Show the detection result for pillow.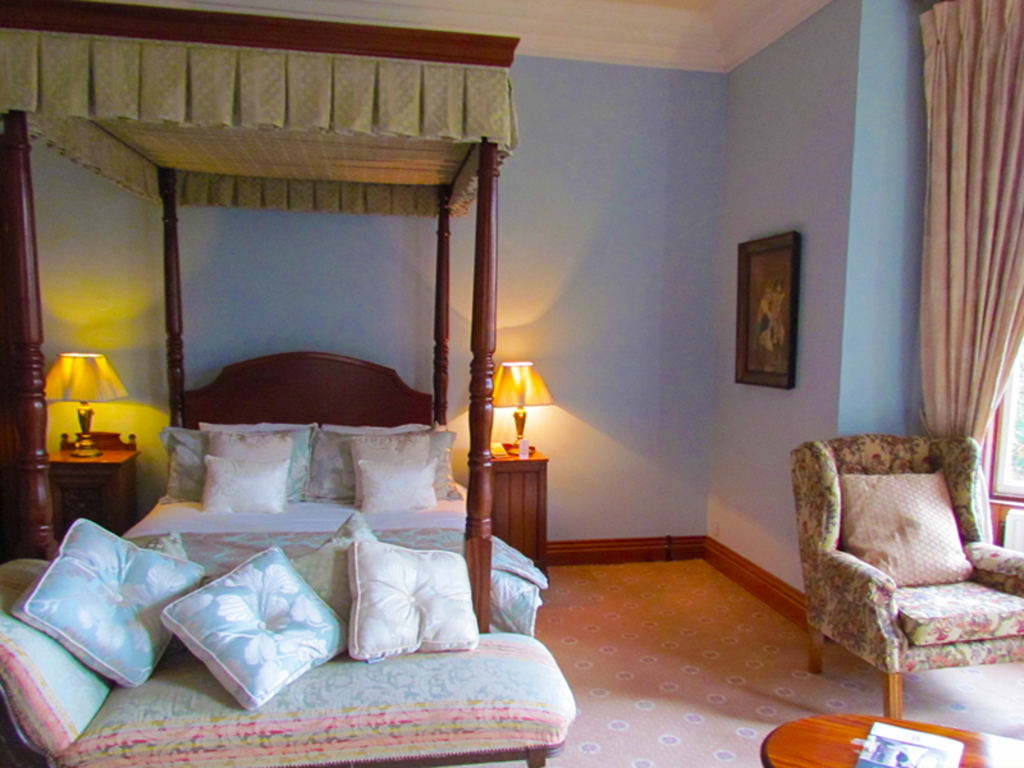
[10,513,214,691].
